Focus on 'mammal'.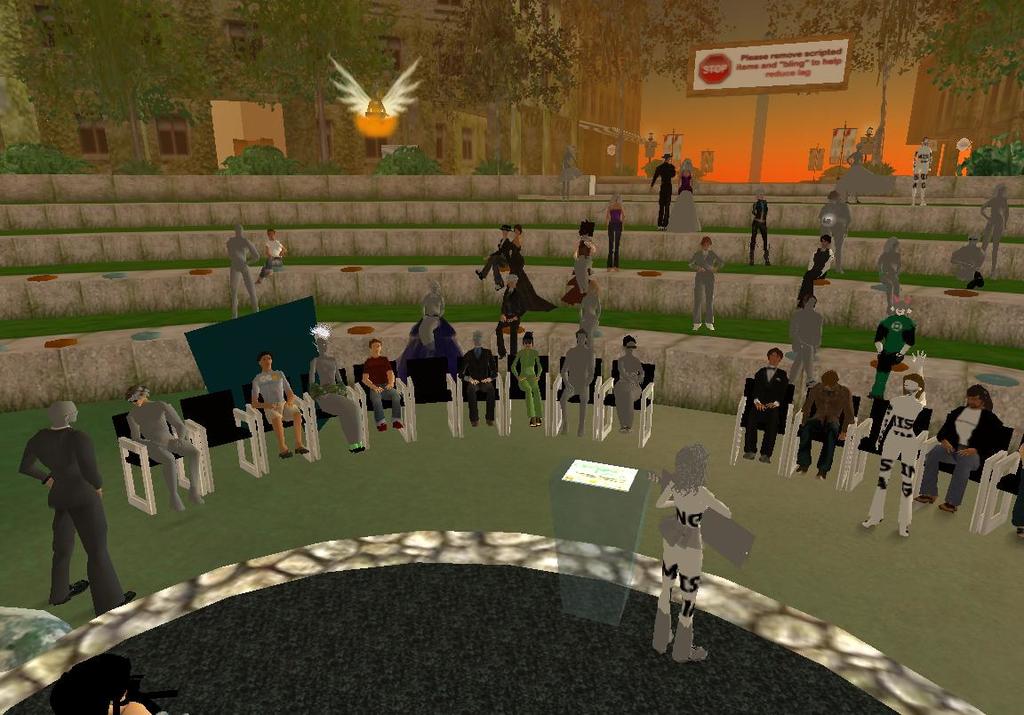
Focused at region(493, 274, 521, 366).
